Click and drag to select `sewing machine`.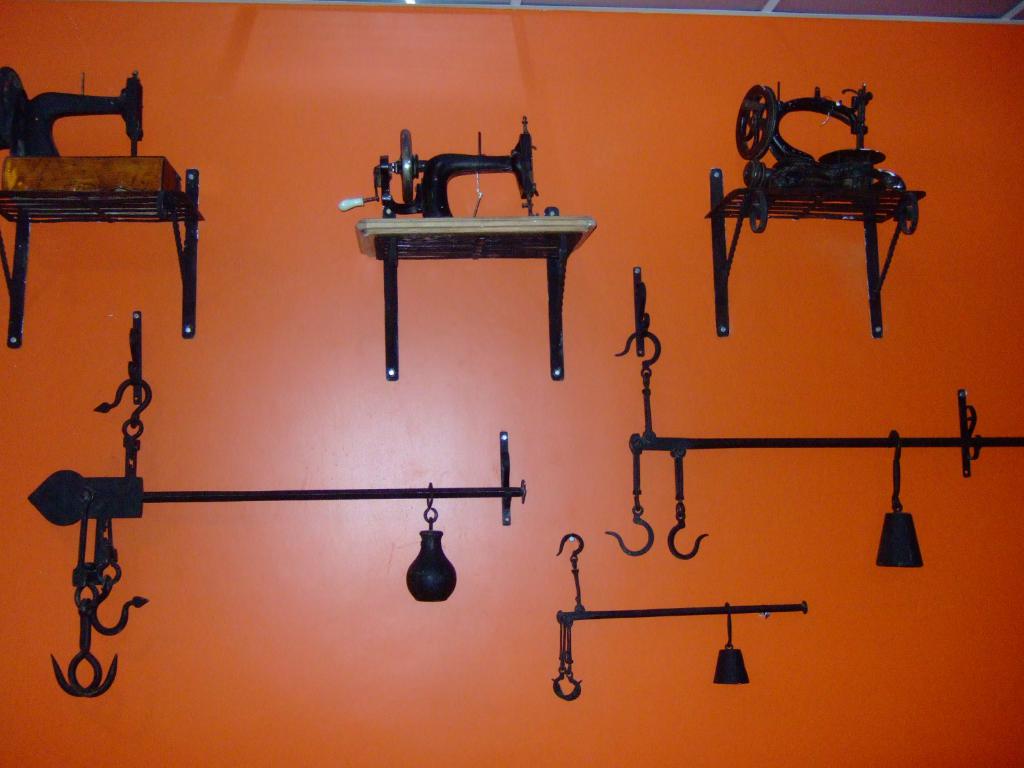
Selection: <bbox>338, 117, 539, 219</bbox>.
